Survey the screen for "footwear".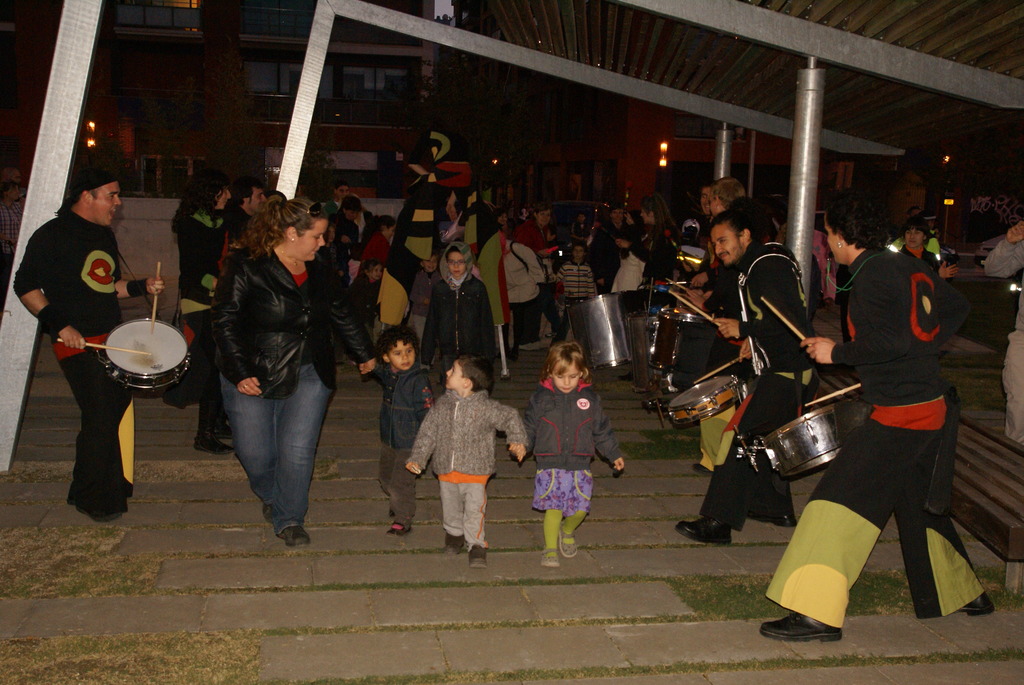
Survey found: region(468, 542, 486, 569).
